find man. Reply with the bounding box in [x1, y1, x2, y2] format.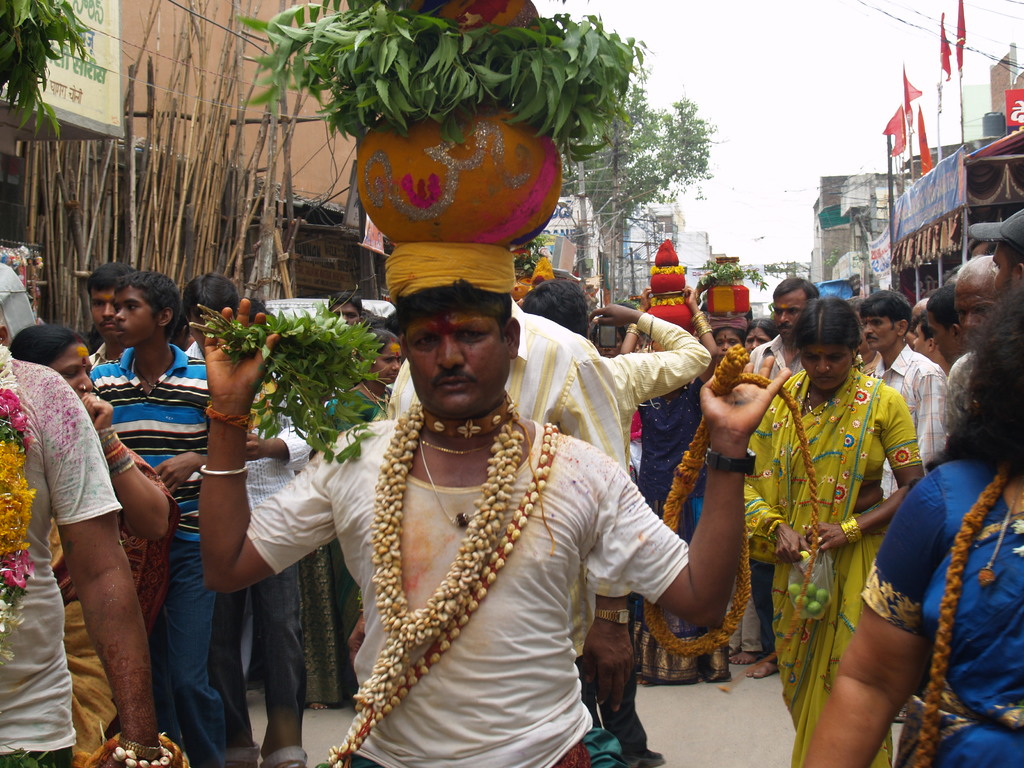
[181, 273, 319, 767].
